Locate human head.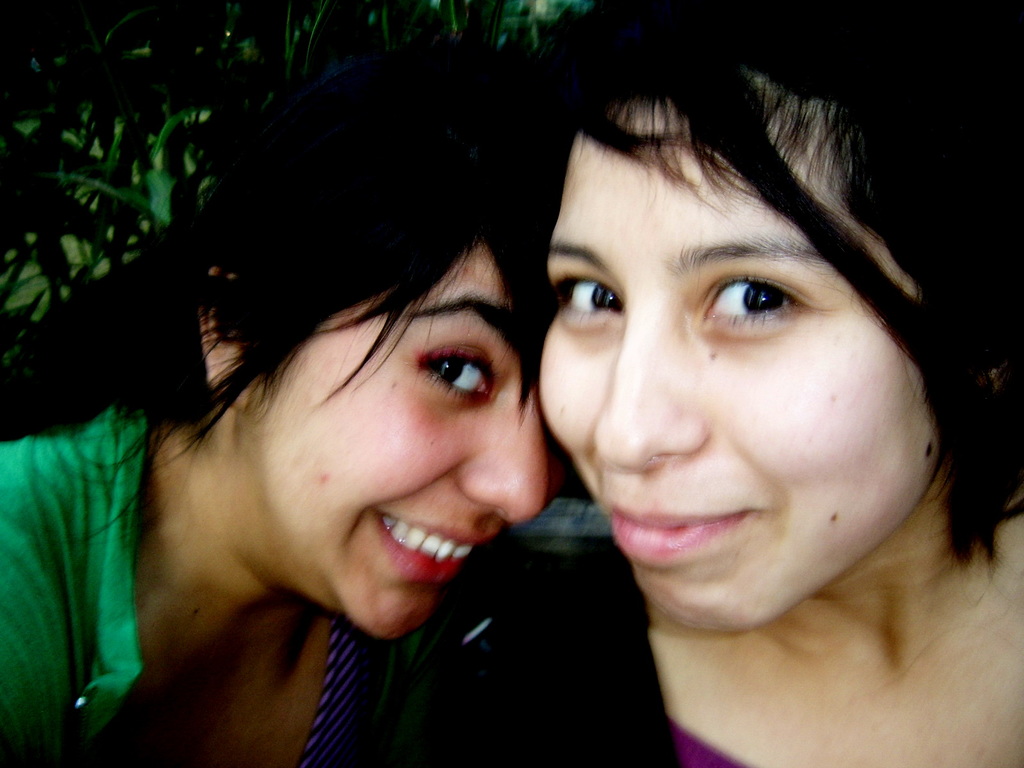
Bounding box: l=198, t=36, r=568, b=641.
